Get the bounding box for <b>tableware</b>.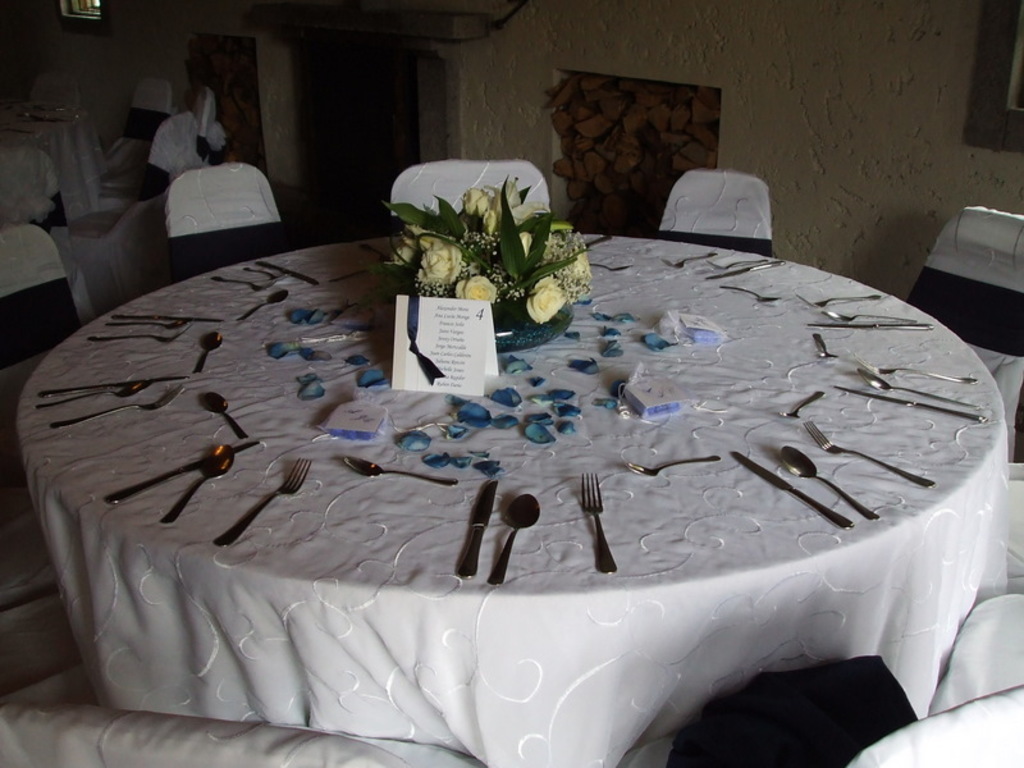
bbox=(730, 451, 855, 531).
